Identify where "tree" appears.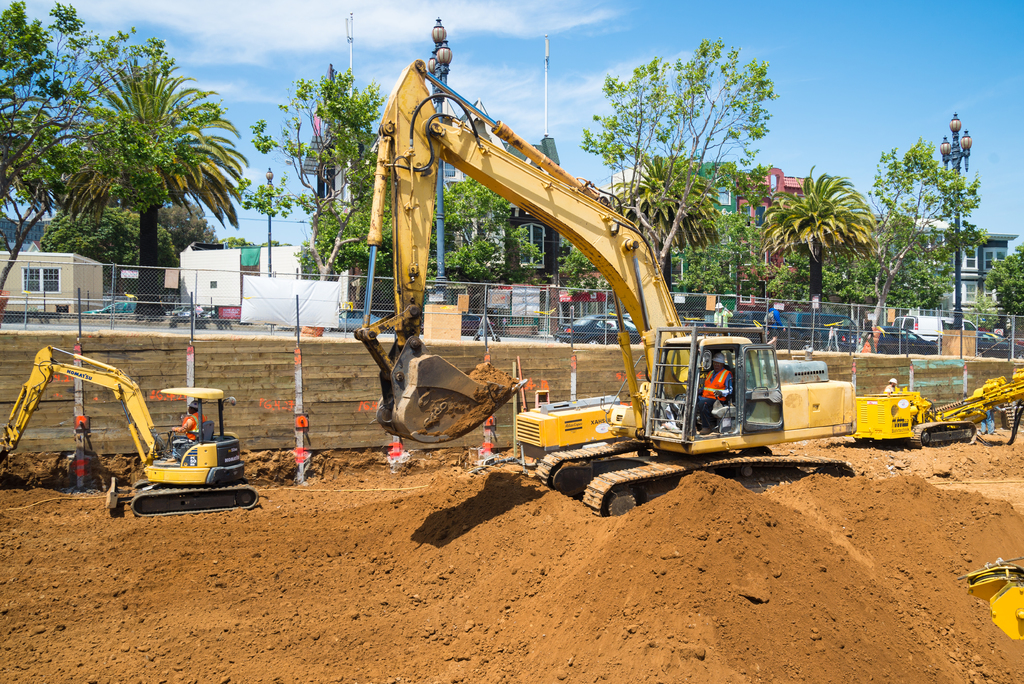
Appears at 246 67 384 286.
